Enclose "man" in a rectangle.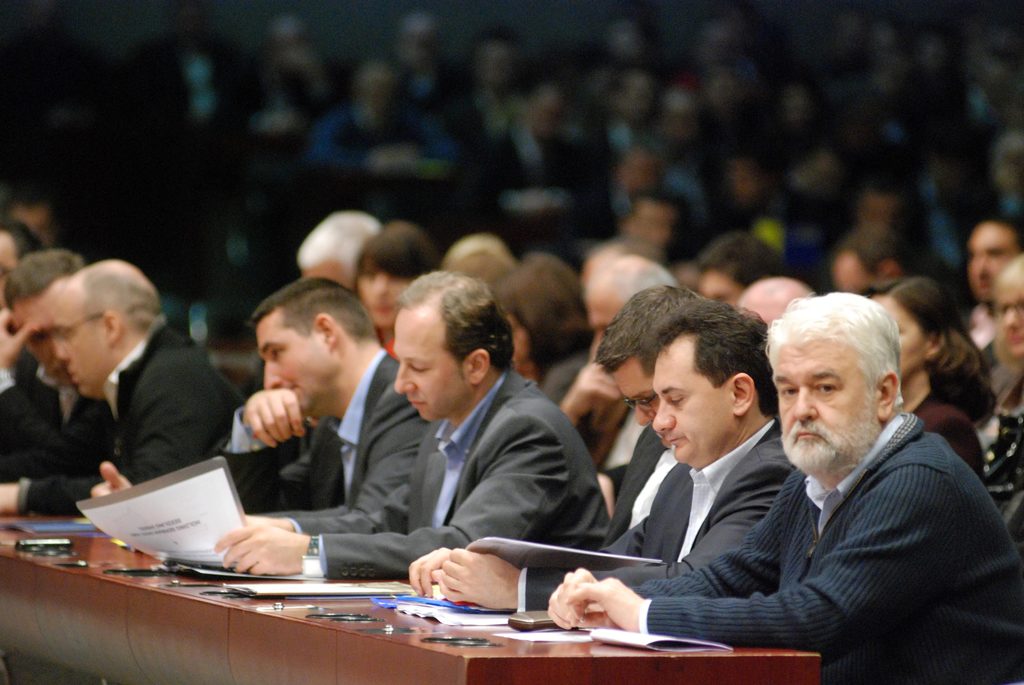
0/243/88/457.
